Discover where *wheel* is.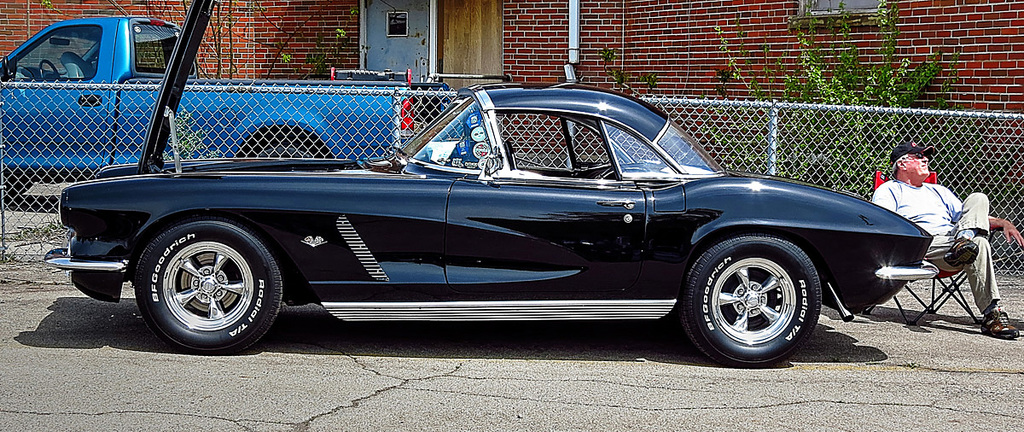
Discovered at locate(681, 235, 825, 367).
